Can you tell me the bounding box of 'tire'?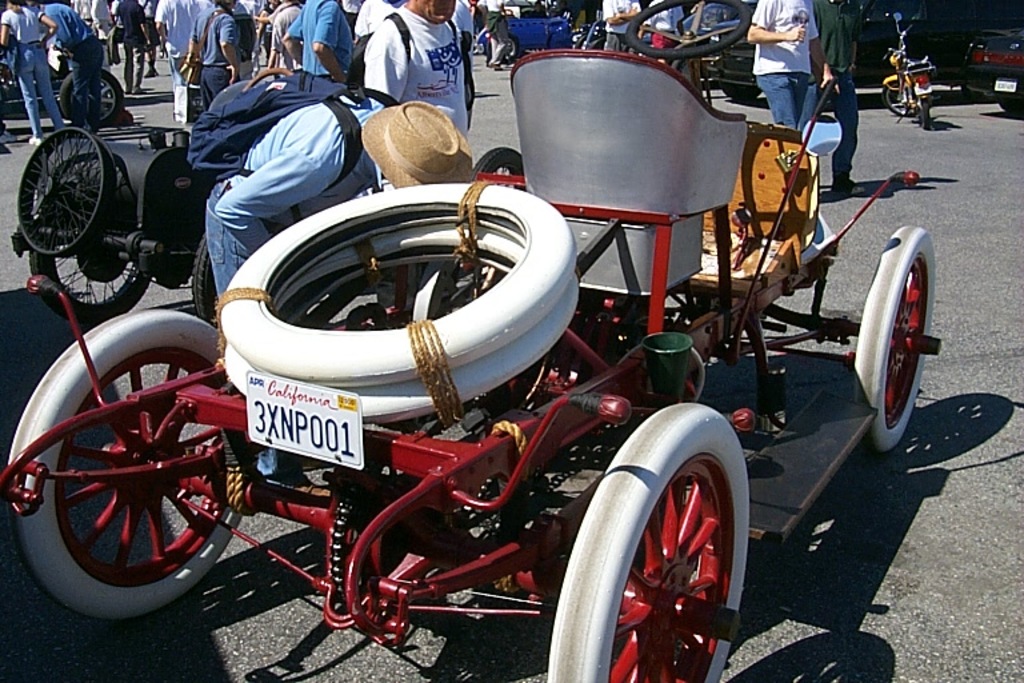
crop(33, 323, 231, 607).
